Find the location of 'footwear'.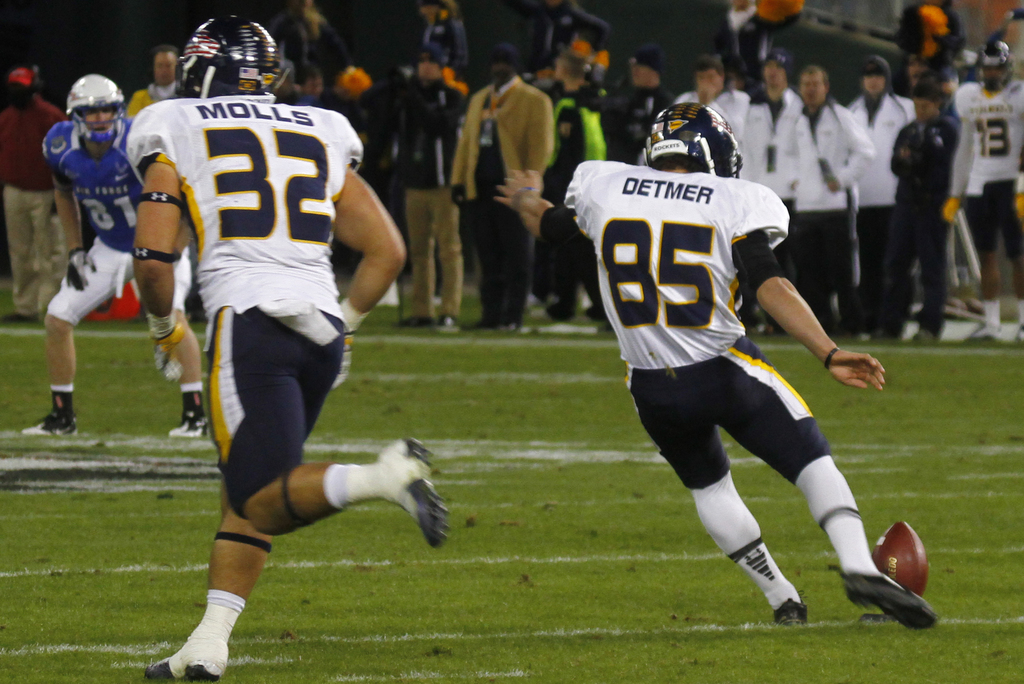
Location: pyautogui.locateOnScreen(852, 526, 932, 632).
